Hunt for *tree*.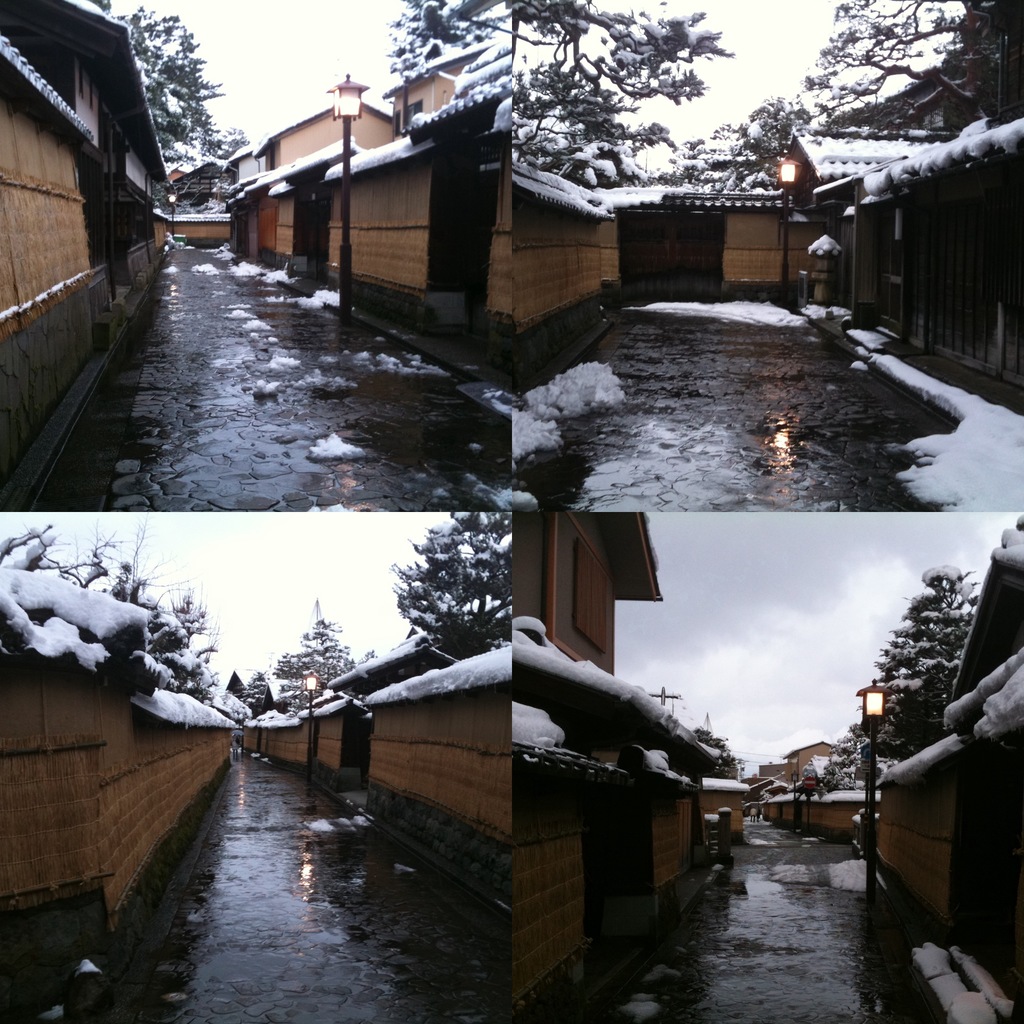
Hunted down at [left=662, top=132, right=739, bottom=196].
